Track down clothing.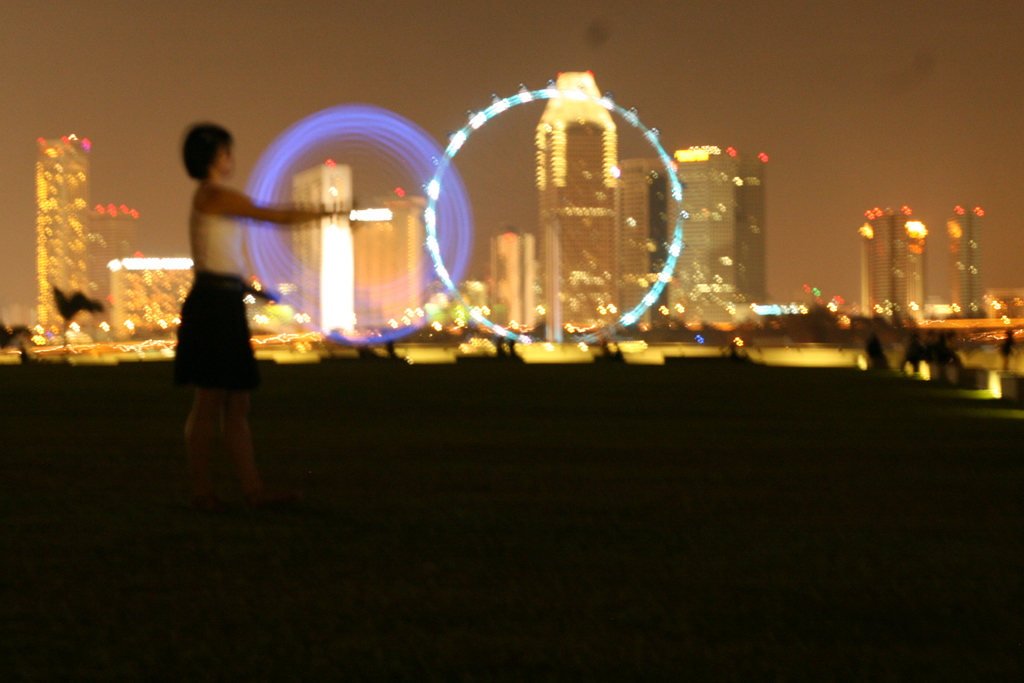
Tracked to 161, 143, 268, 434.
